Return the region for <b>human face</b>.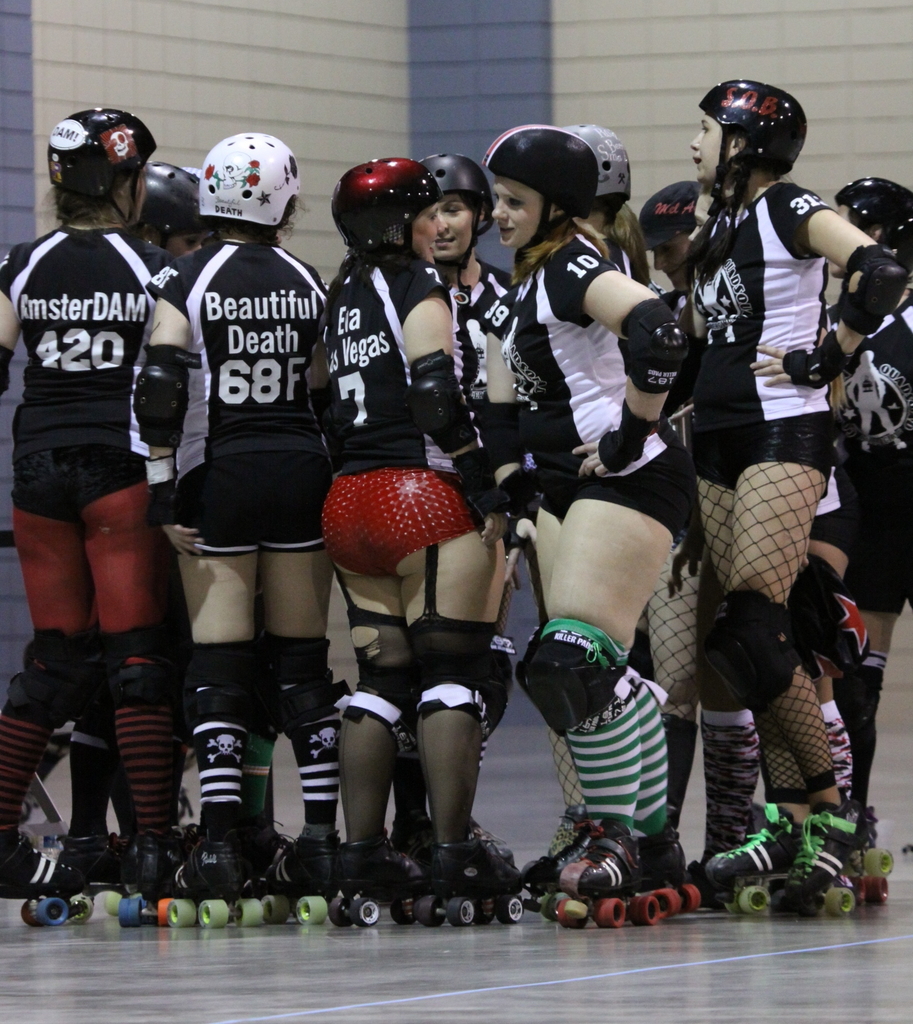
box=[493, 175, 545, 251].
